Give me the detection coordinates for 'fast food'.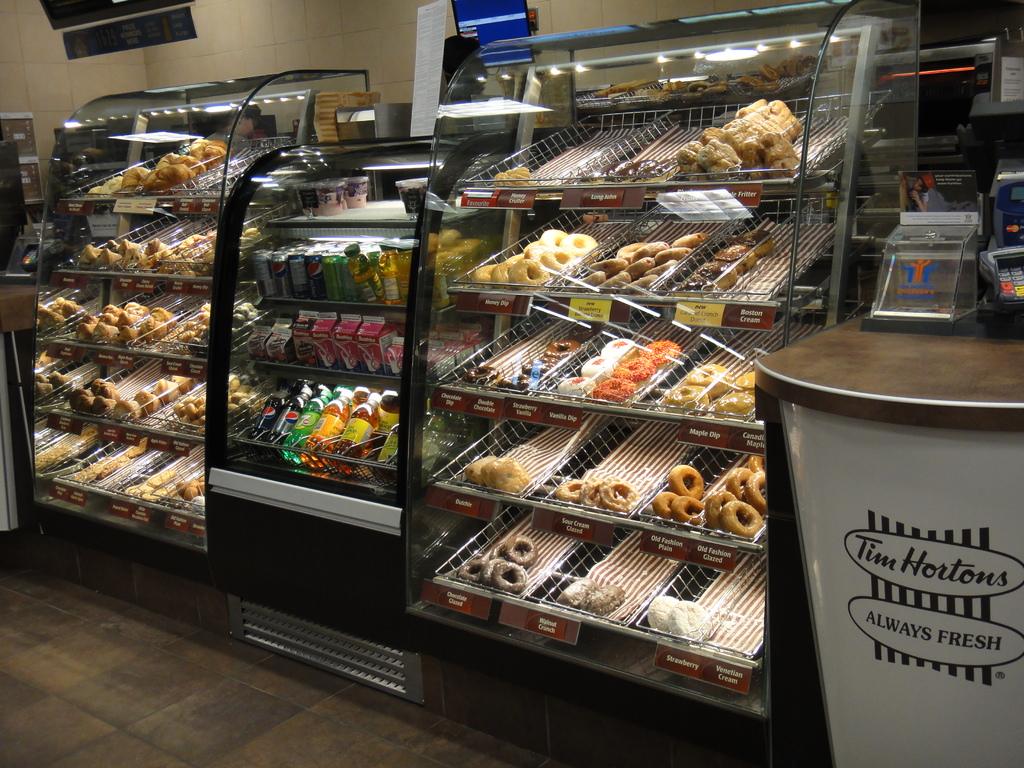
pyautogui.locateOnScreen(88, 137, 235, 198).
